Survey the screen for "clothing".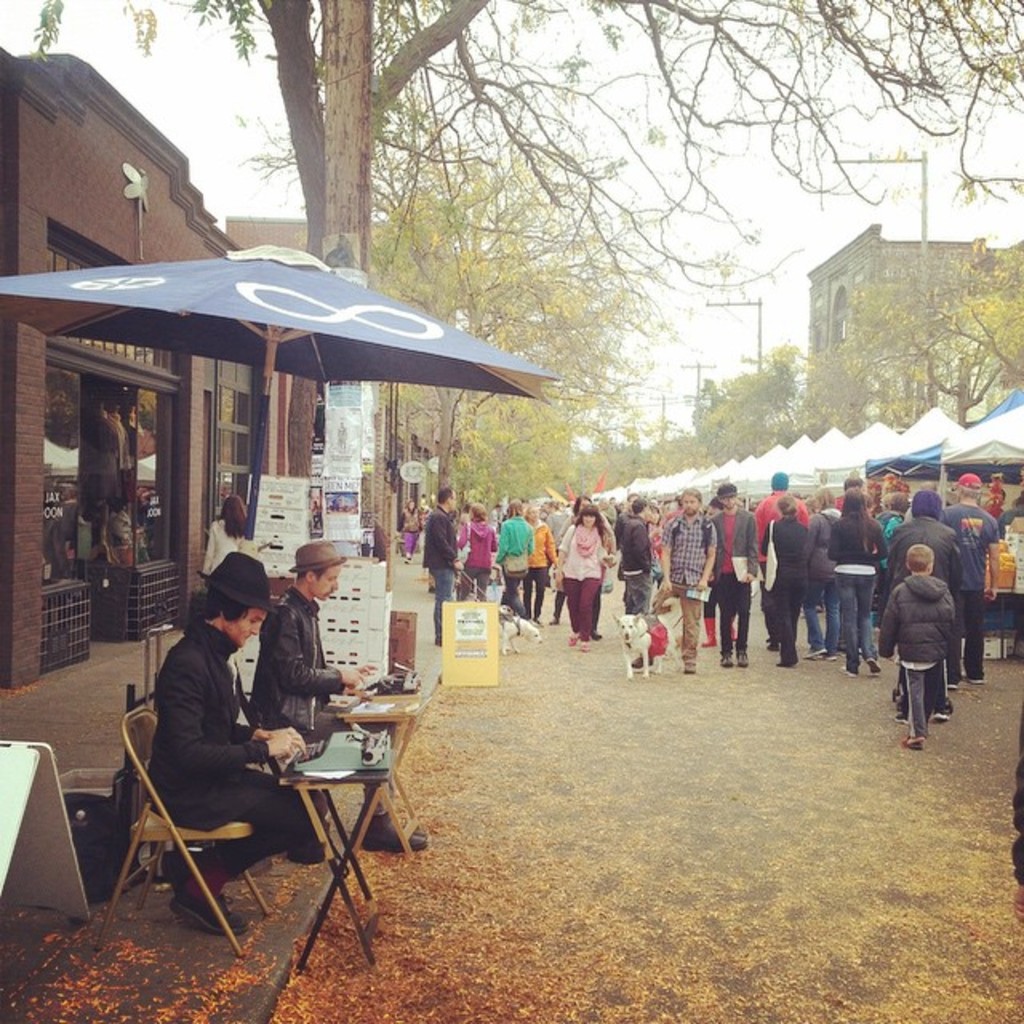
Survey found: select_region(195, 509, 242, 587).
